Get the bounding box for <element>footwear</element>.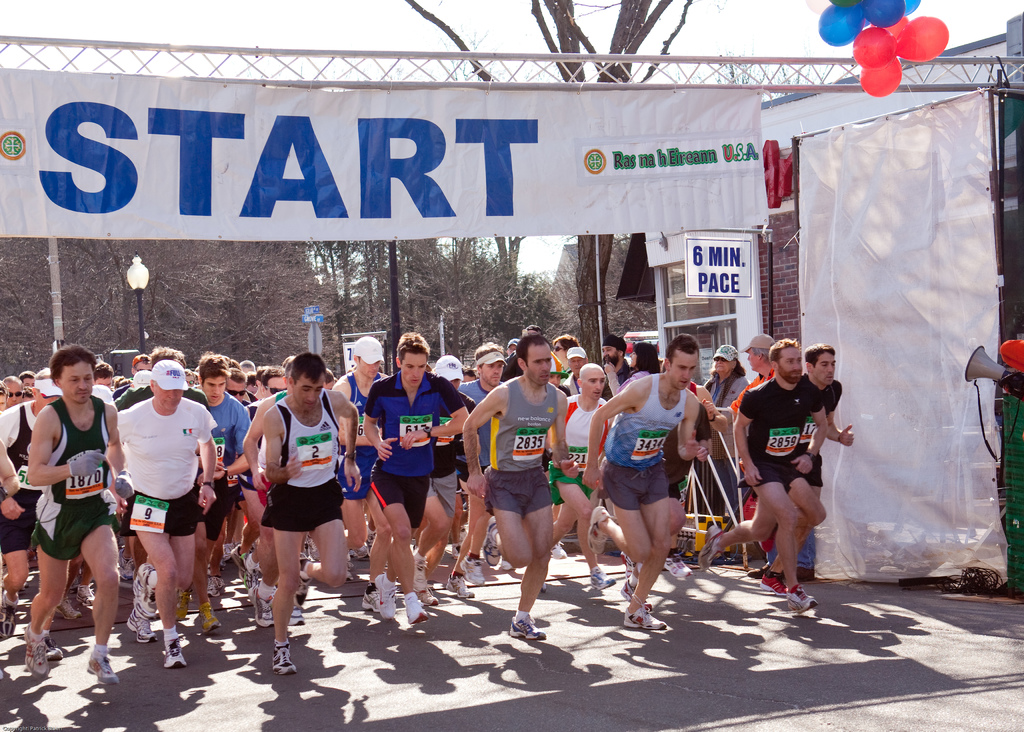
(left=446, top=573, right=480, bottom=597).
